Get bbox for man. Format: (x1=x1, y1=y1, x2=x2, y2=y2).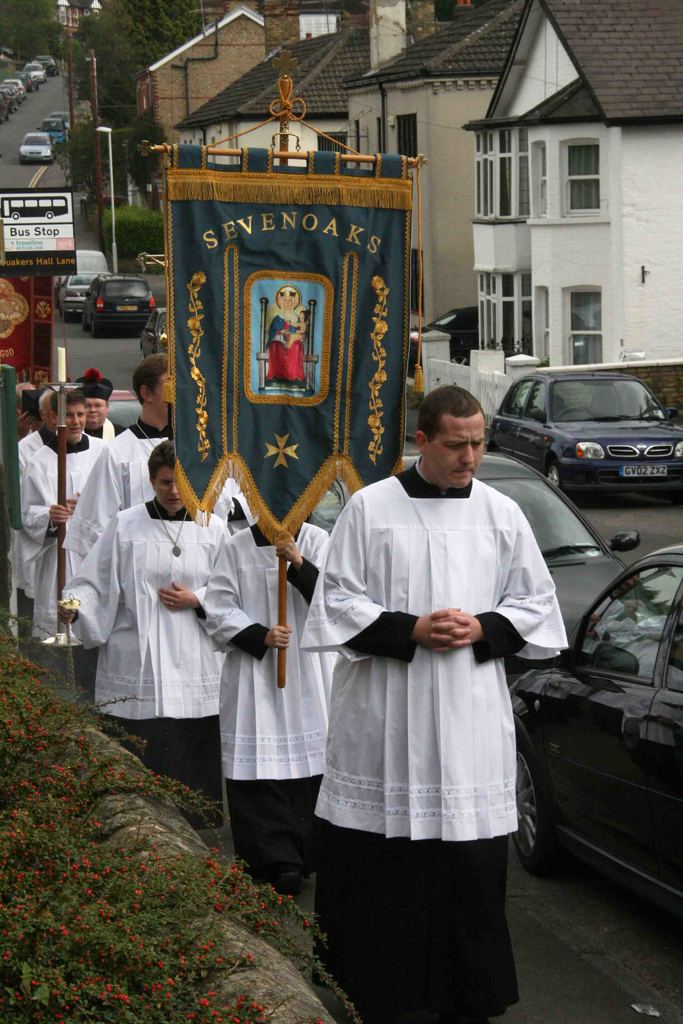
(x1=84, y1=378, x2=122, y2=440).
